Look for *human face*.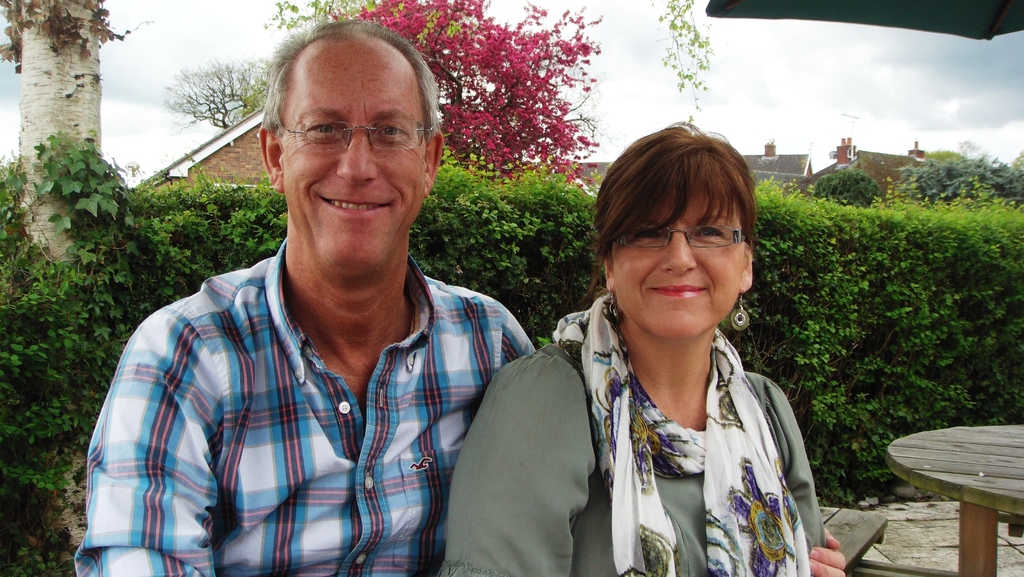
Found: rect(616, 183, 741, 342).
